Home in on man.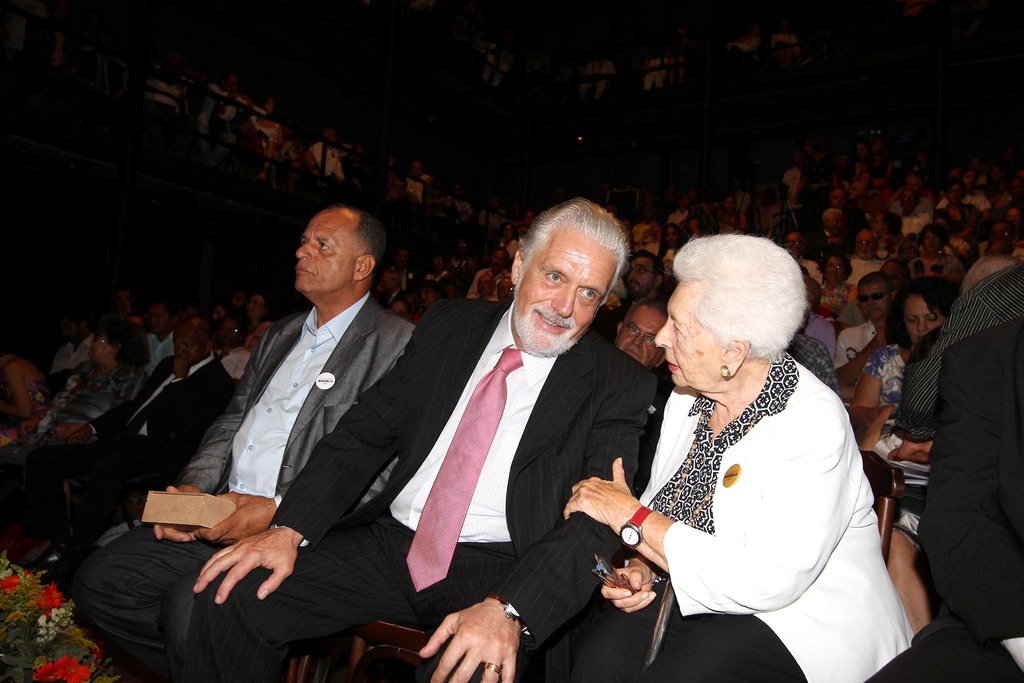
Homed in at [54,202,417,682].
